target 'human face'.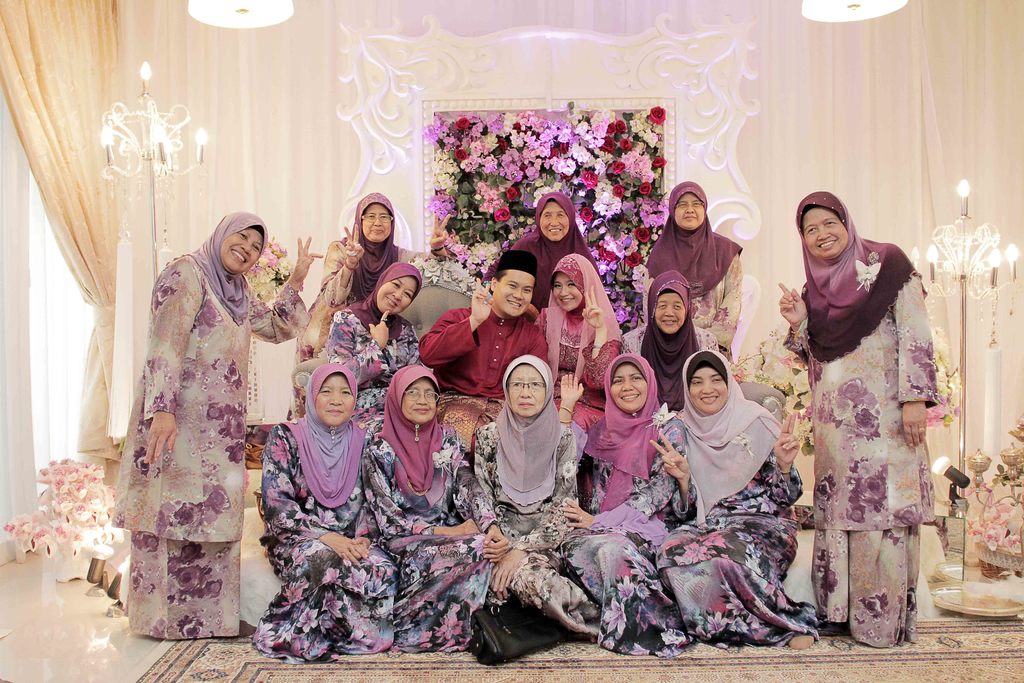
Target region: {"left": 689, "top": 366, "right": 728, "bottom": 414}.
